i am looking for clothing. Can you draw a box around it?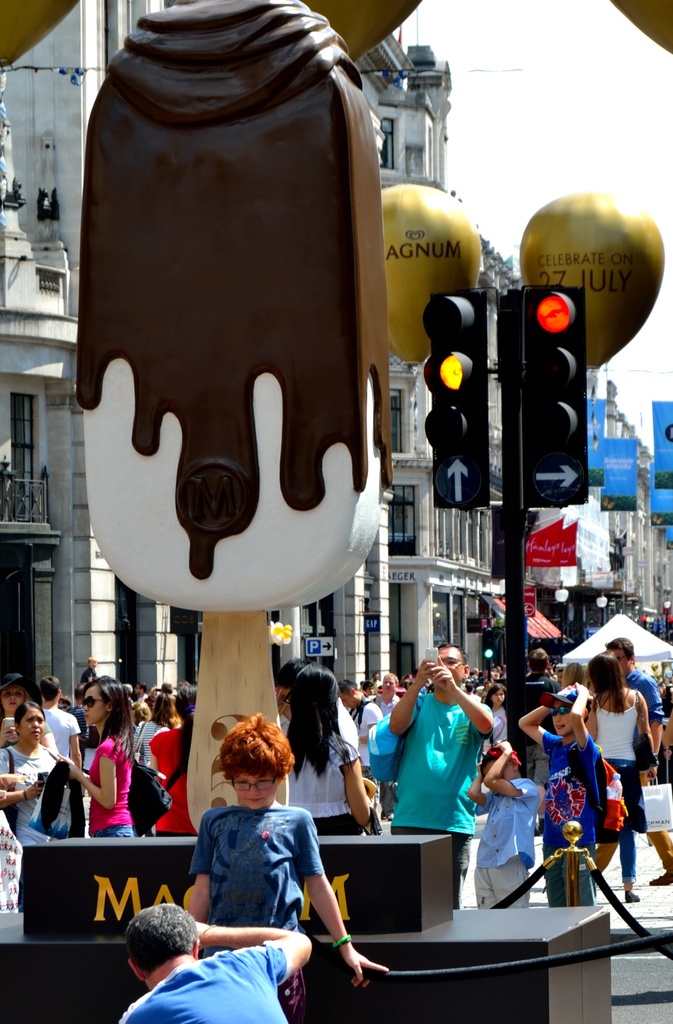
Sure, the bounding box is box(107, 951, 295, 1023).
